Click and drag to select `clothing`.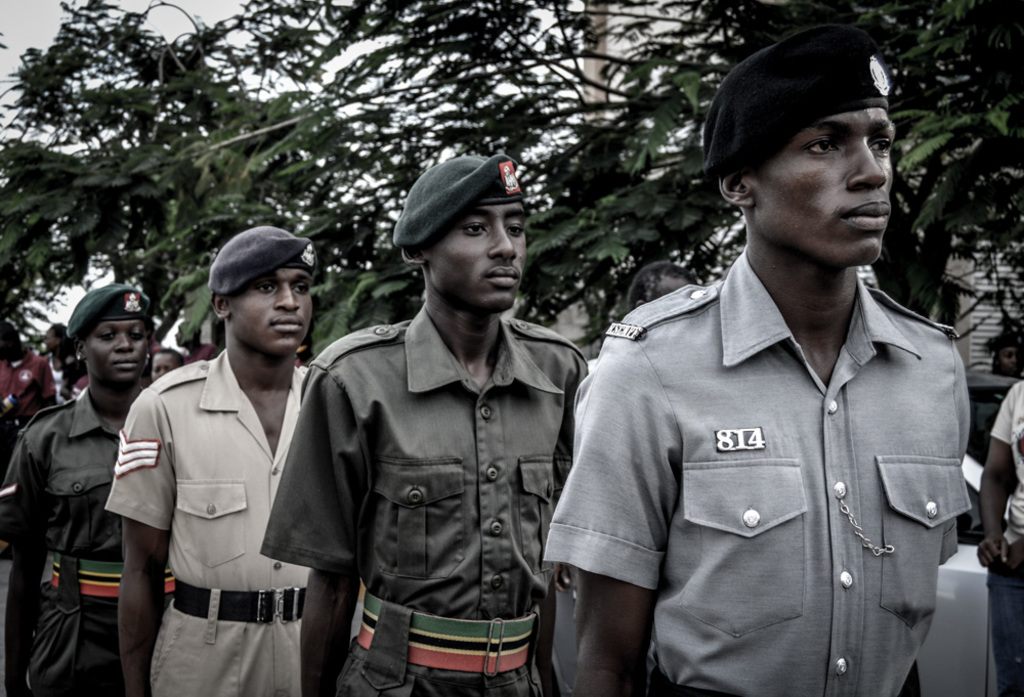
Selection: region(102, 348, 371, 696).
